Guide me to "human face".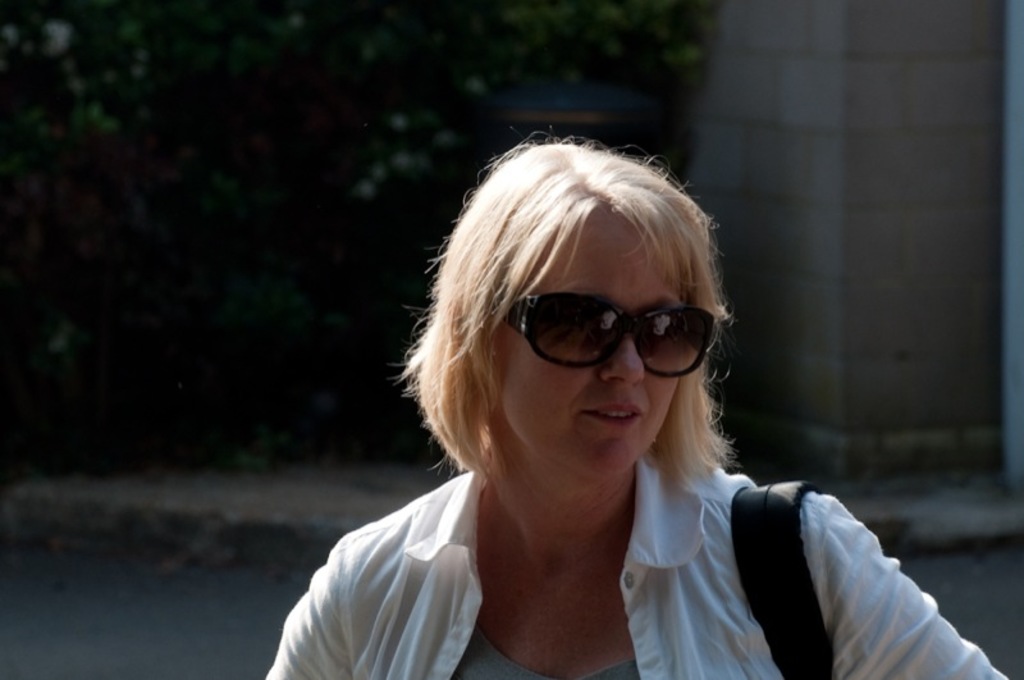
Guidance: box=[493, 202, 686, 482].
